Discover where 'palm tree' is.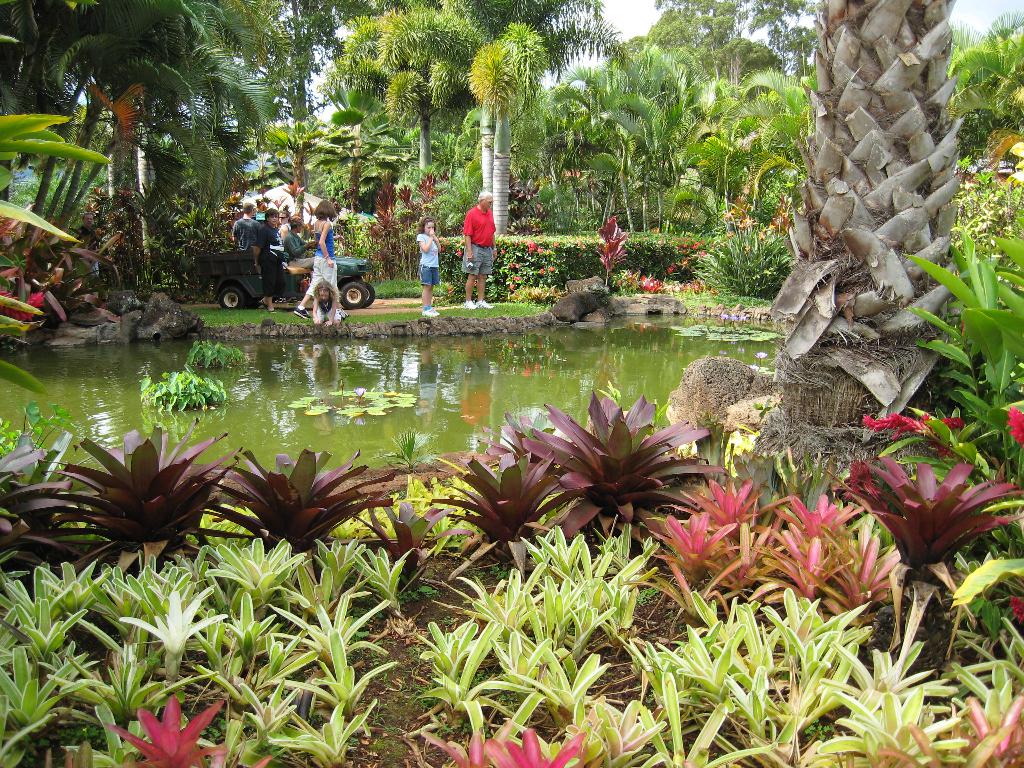
Discovered at (left=17, top=0, right=266, bottom=264).
